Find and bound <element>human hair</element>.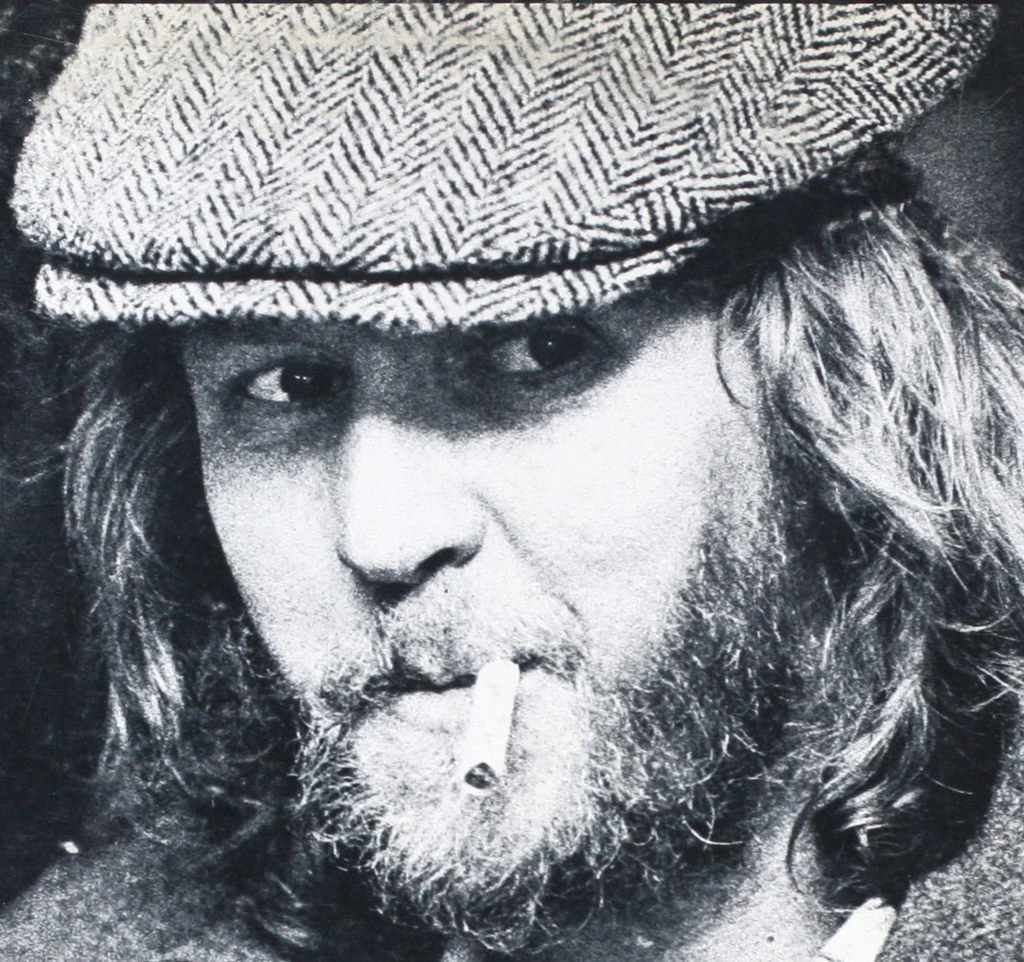
Bound: (52, 199, 945, 897).
